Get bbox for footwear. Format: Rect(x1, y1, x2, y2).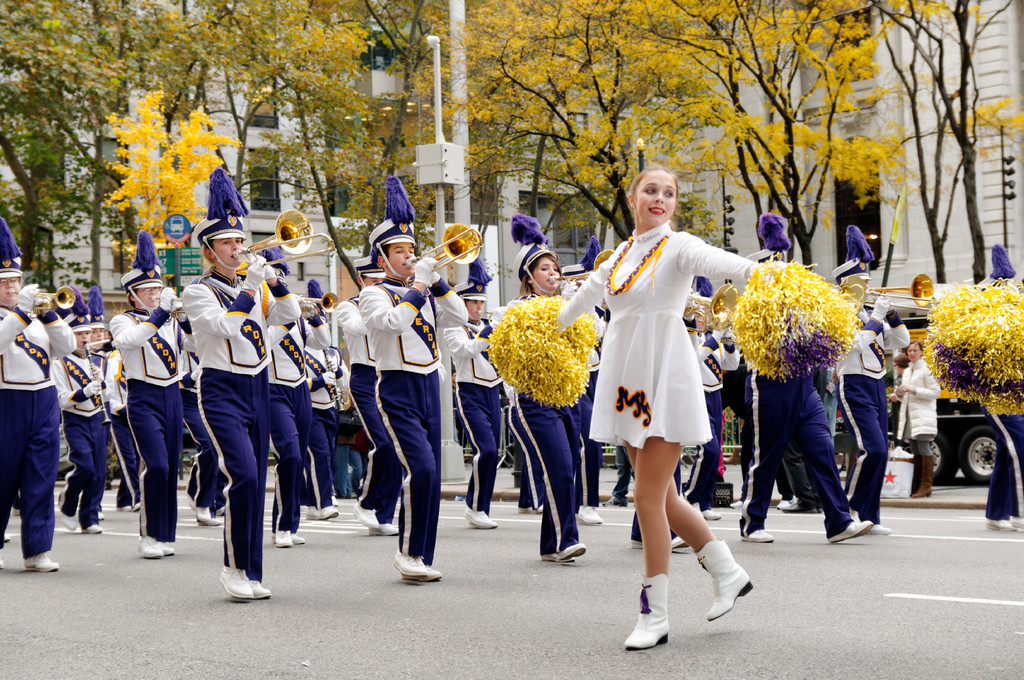
Rect(305, 505, 338, 517).
